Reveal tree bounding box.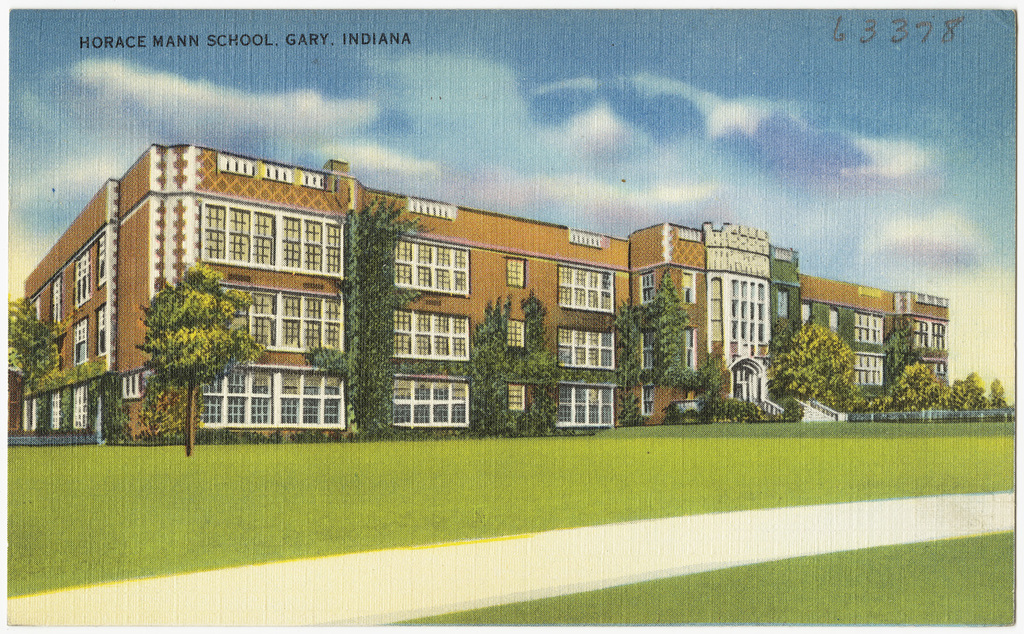
Revealed: (6, 301, 73, 441).
